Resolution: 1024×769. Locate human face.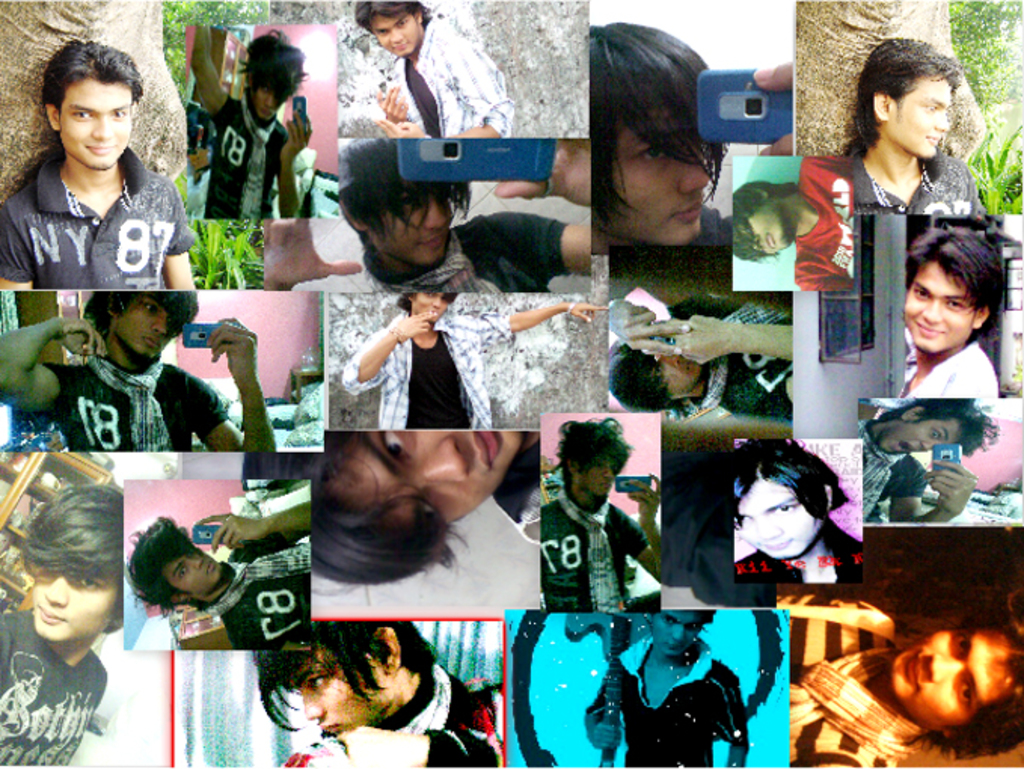
box=[244, 75, 290, 122].
